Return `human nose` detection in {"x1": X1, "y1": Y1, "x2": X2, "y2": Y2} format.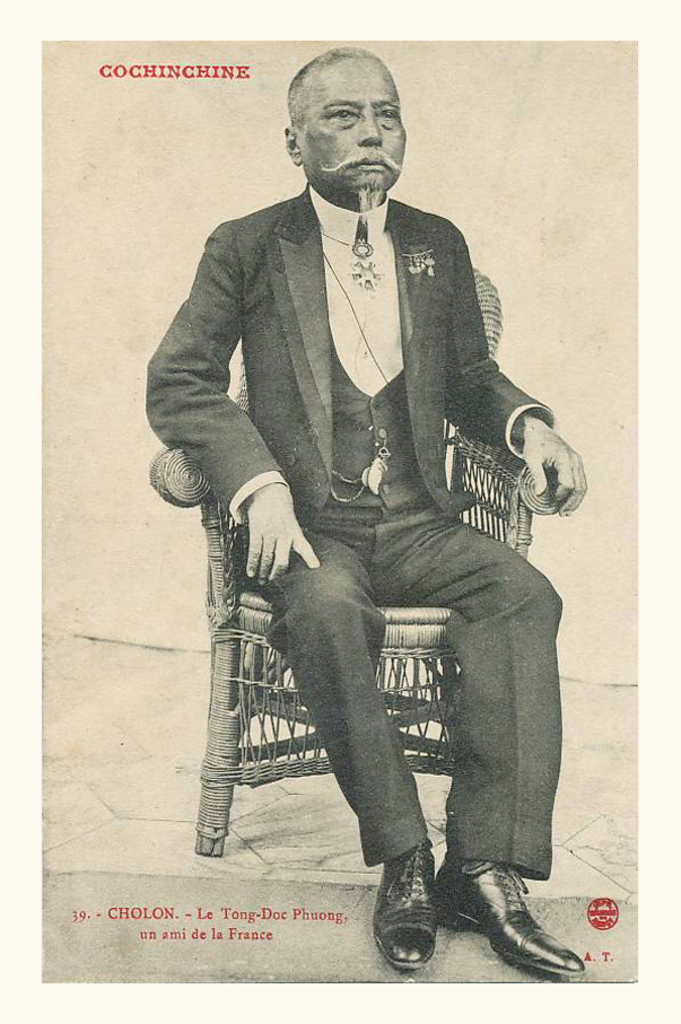
{"x1": 355, "y1": 105, "x2": 378, "y2": 148}.
